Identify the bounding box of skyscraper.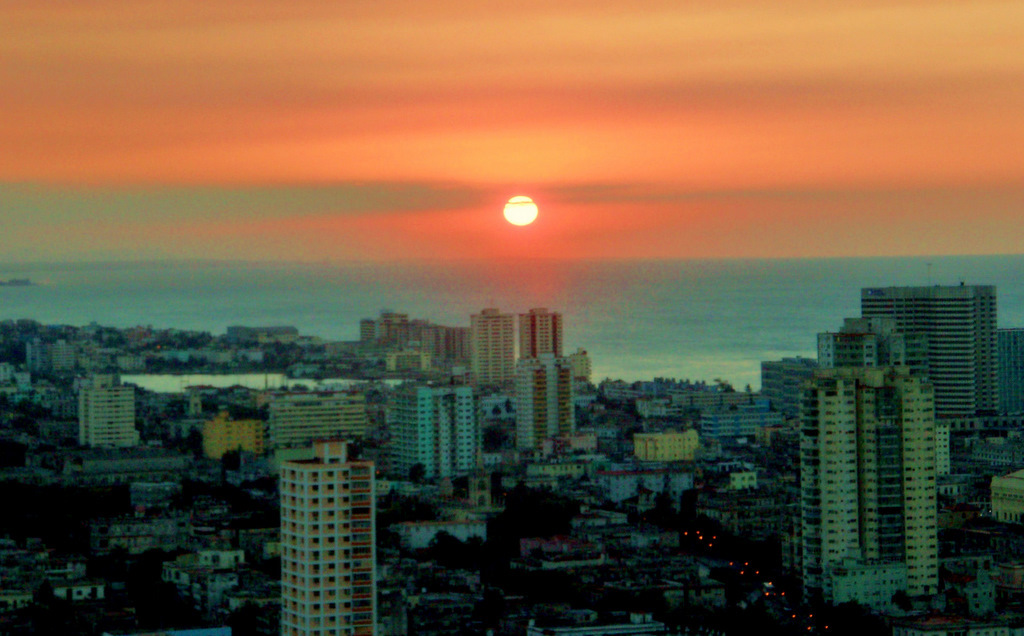
999/315/1023/436.
